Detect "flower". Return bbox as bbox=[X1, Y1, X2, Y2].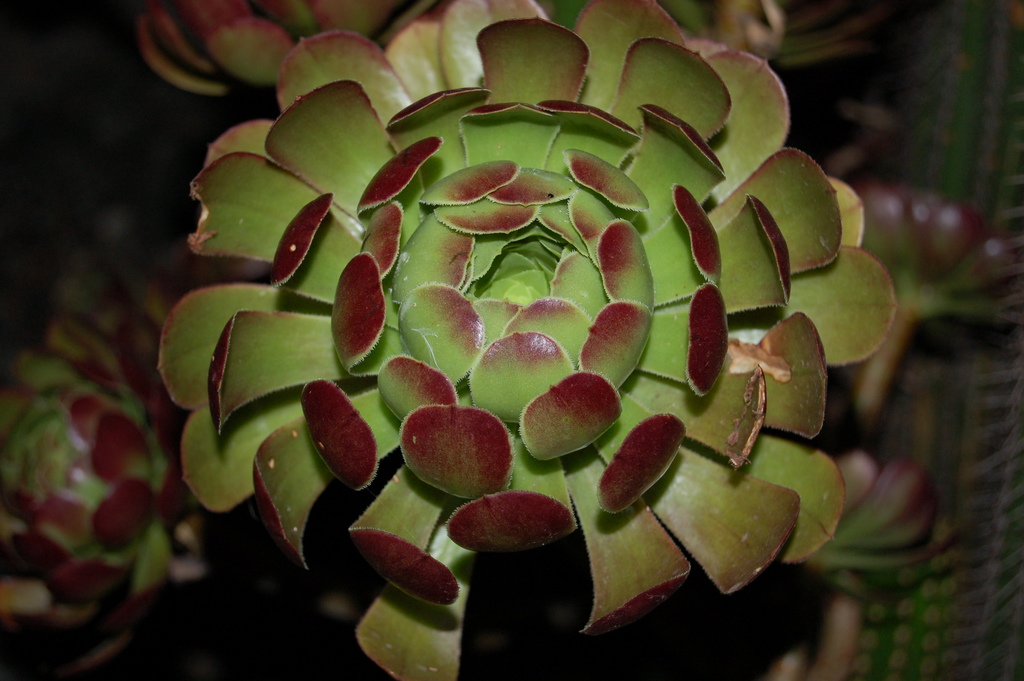
bbox=[0, 225, 212, 669].
